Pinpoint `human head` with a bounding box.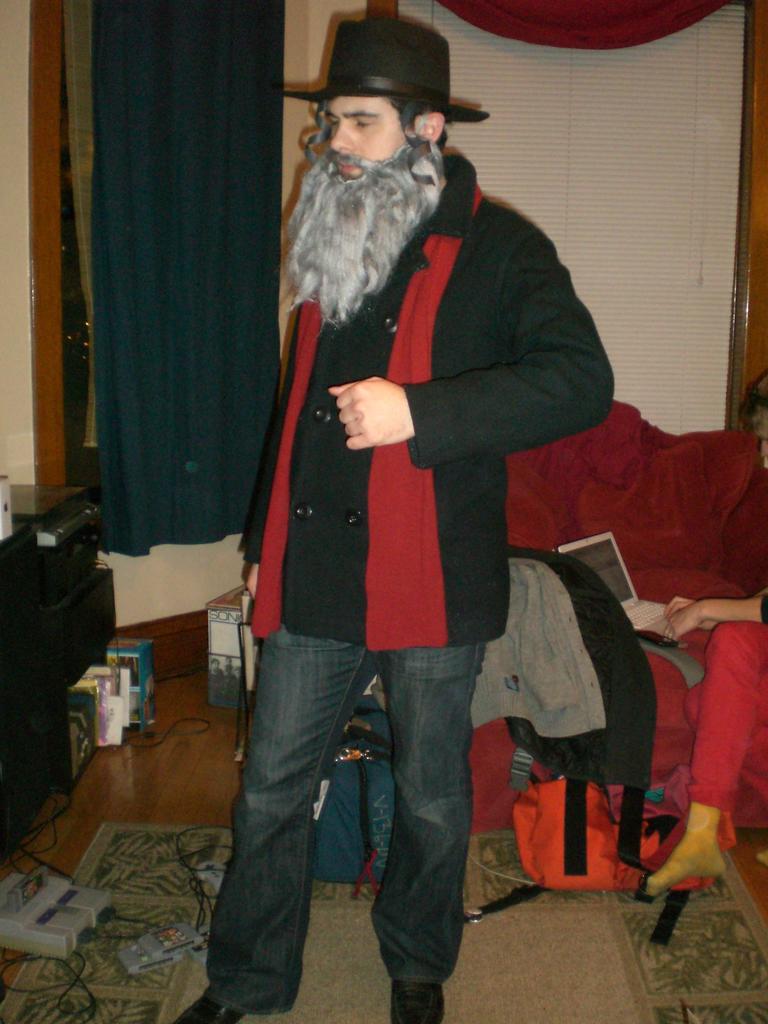
detection(301, 102, 449, 212).
